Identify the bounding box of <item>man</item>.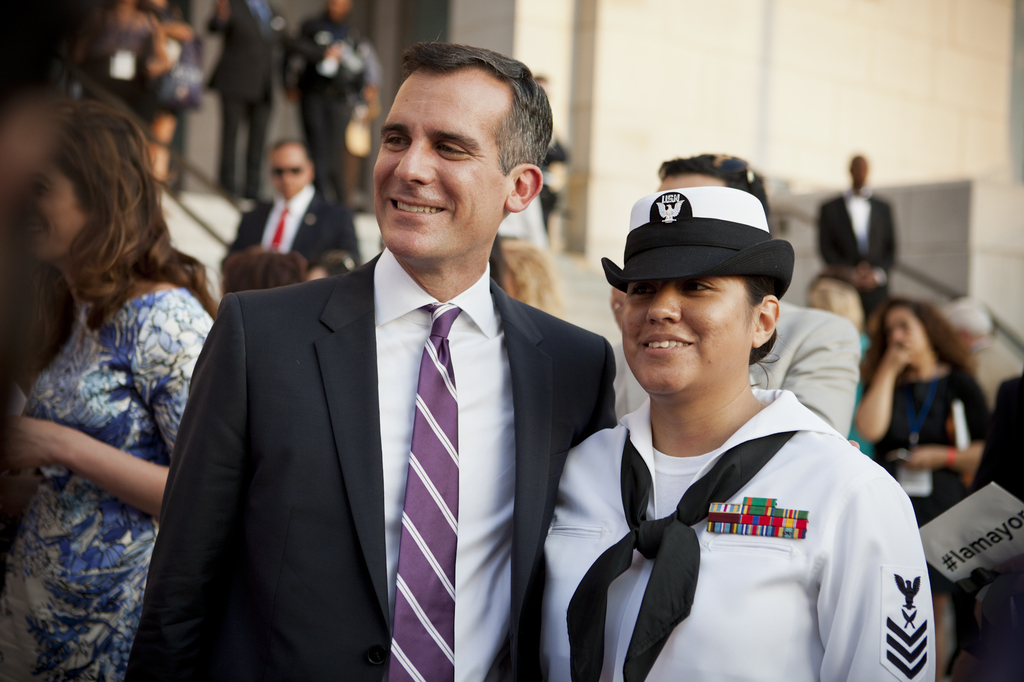
143/75/625/678.
